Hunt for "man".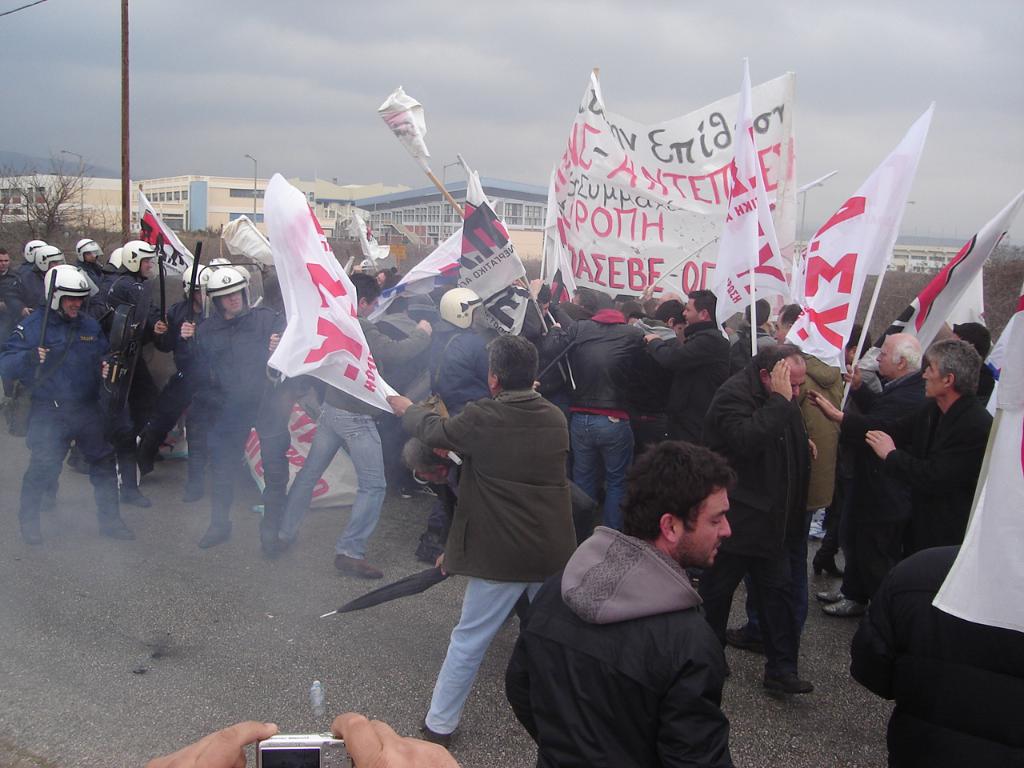
Hunted down at l=7, t=242, r=69, b=322.
